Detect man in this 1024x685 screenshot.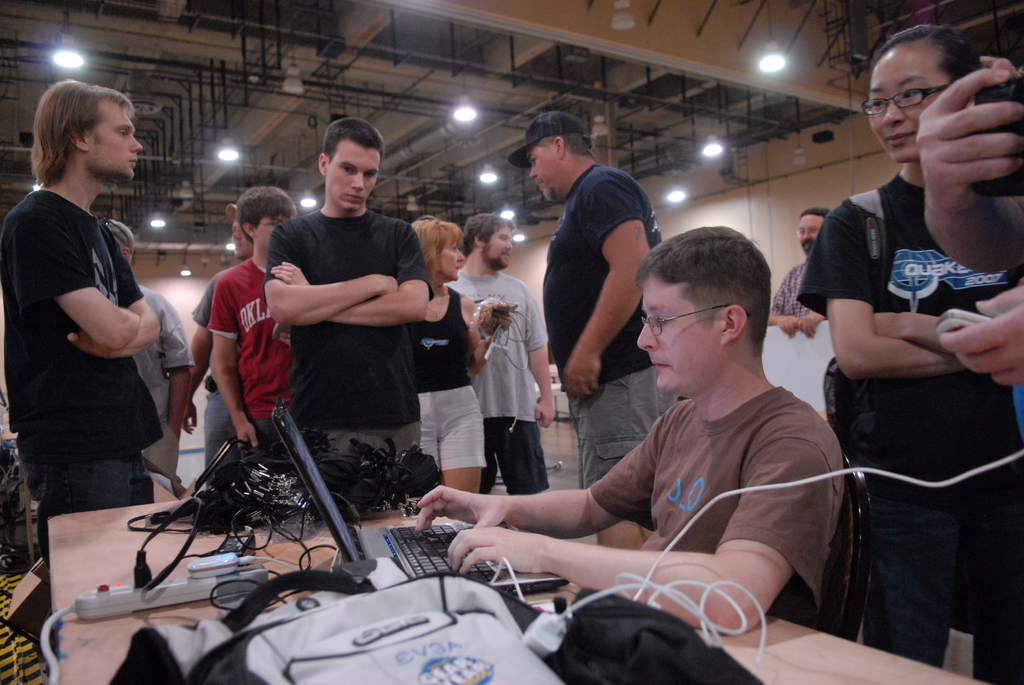
Detection: [182, 206, 259, 485].
